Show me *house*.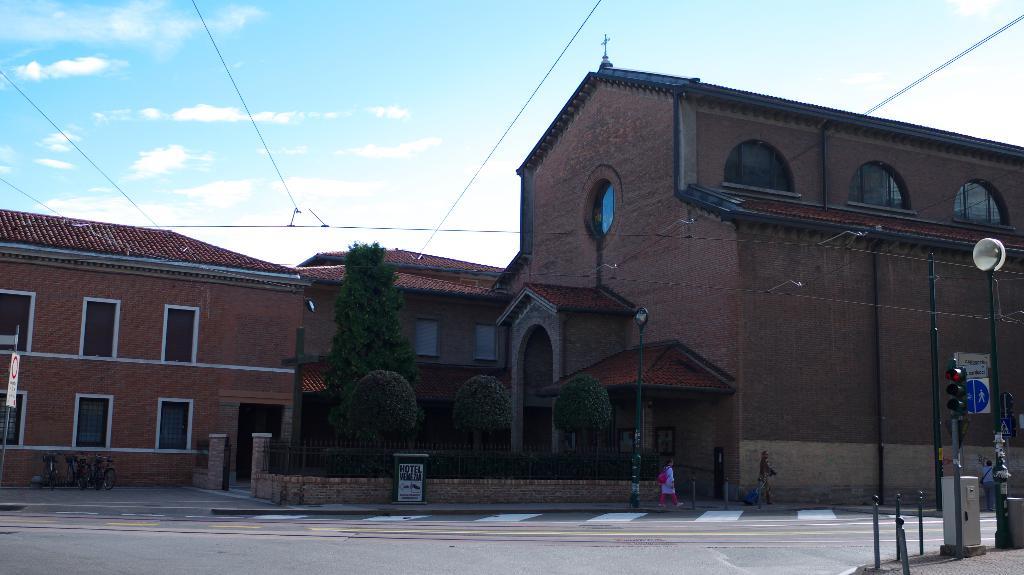
*house* is here: (0,209,309,496).
